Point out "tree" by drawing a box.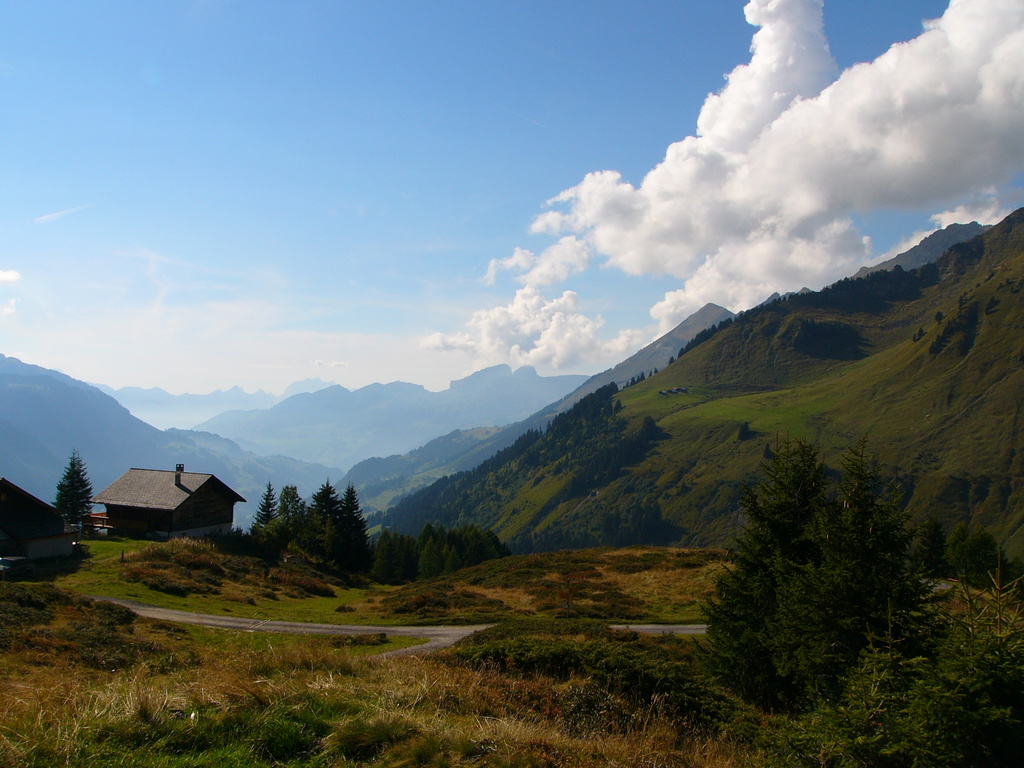
select_region(751, 428, 908, 722).
